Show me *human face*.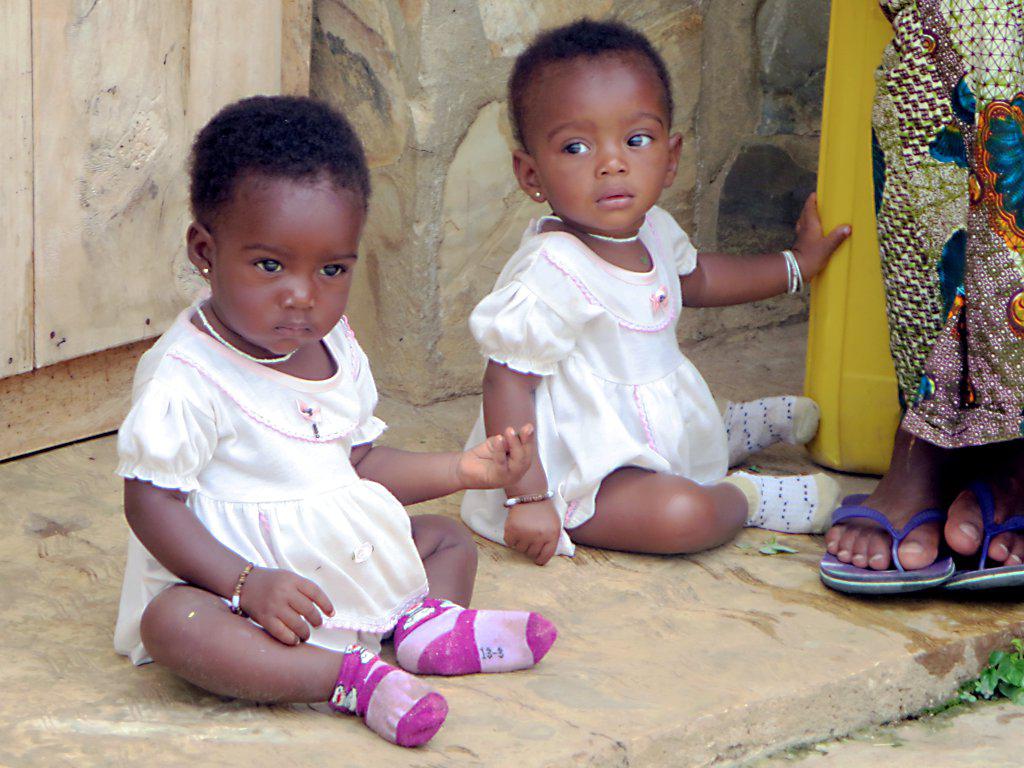
*human face* is here: region(534, 60, 668, 227).
